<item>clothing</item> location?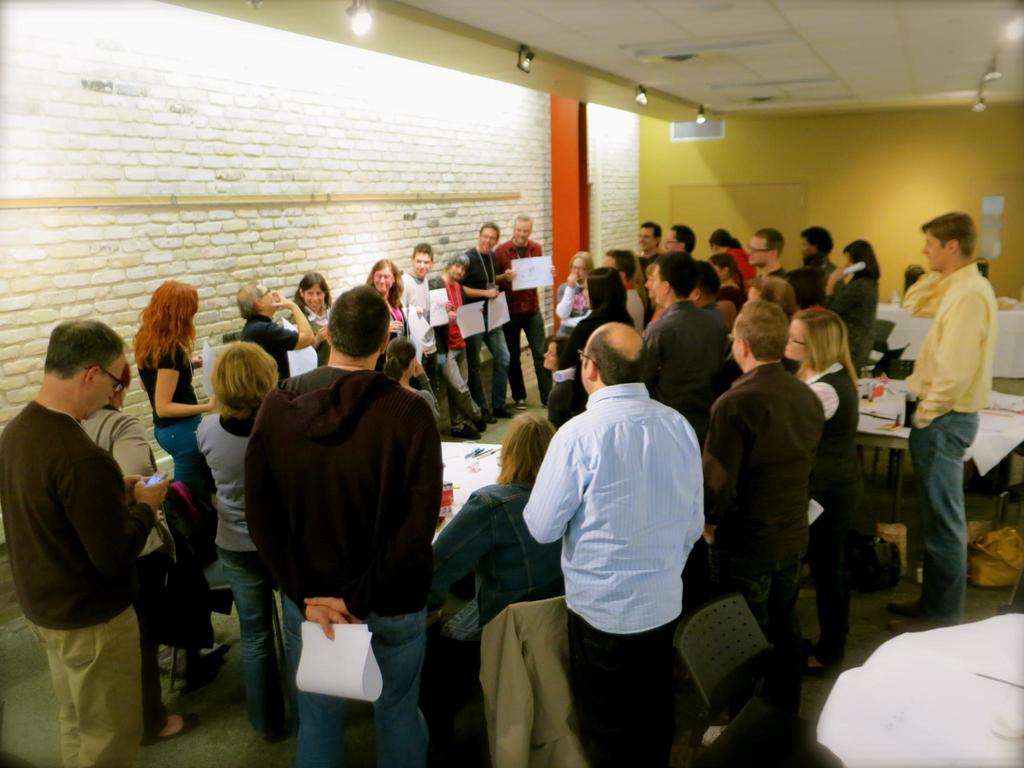
(903,260,1002,623)
